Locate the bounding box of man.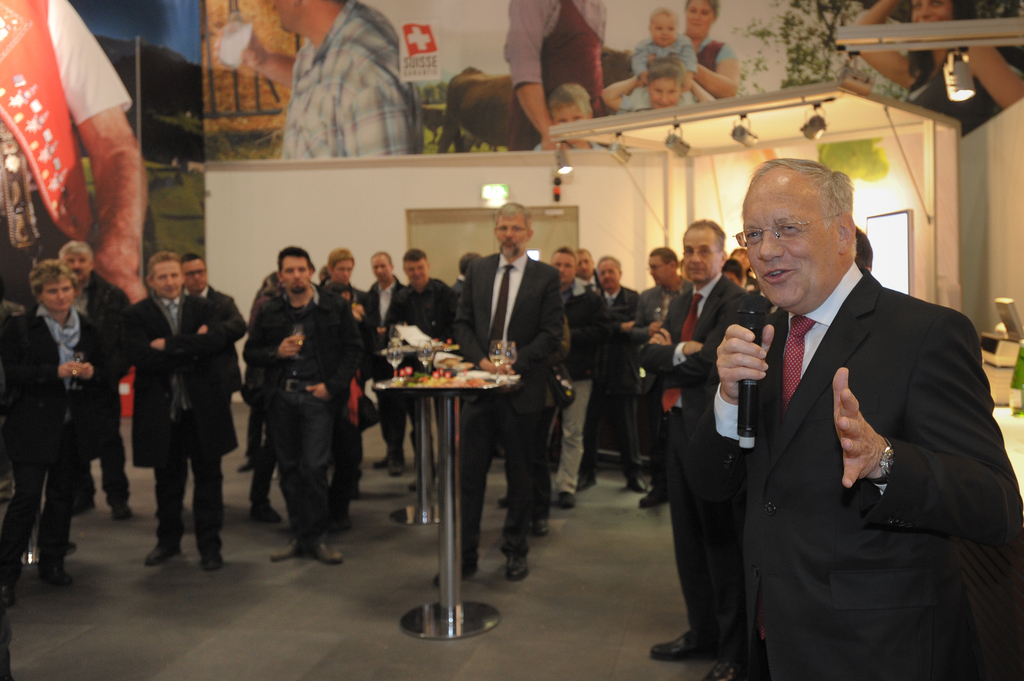
Bounding box: bbox=[0, 0, 143, 305].
